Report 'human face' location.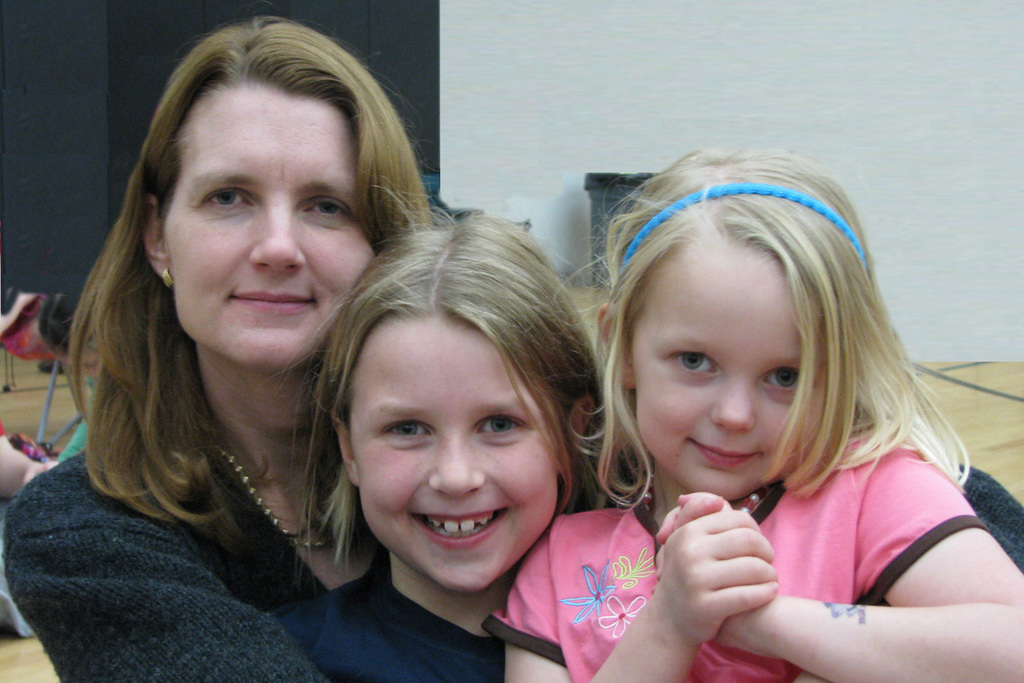
Report: <bbox>62, 357, 100, 378</bbox>.
